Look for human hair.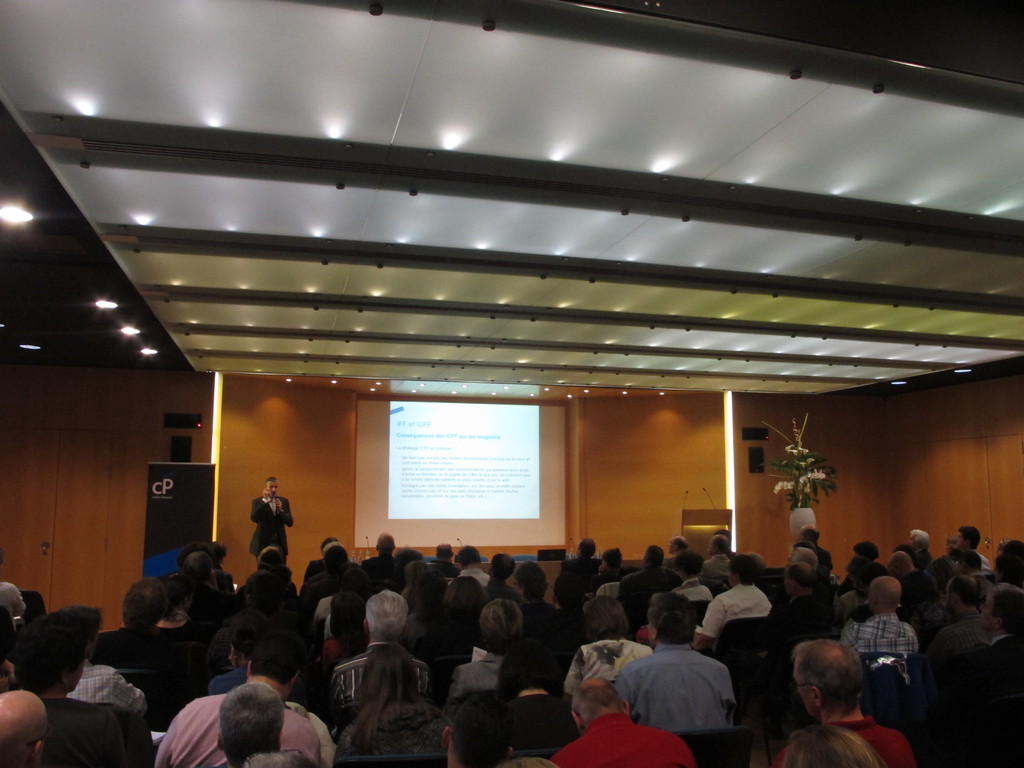
Found: box=[800, 532, 821, 543].
